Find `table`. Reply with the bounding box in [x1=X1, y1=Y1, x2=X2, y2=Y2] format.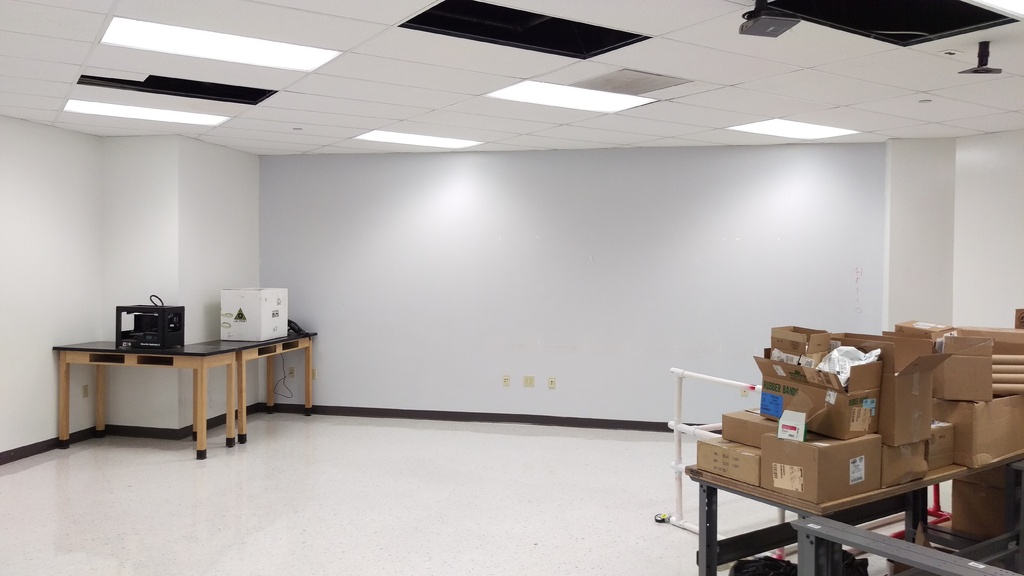
[x1=685, y1=449, x2=1023, y2=575].
